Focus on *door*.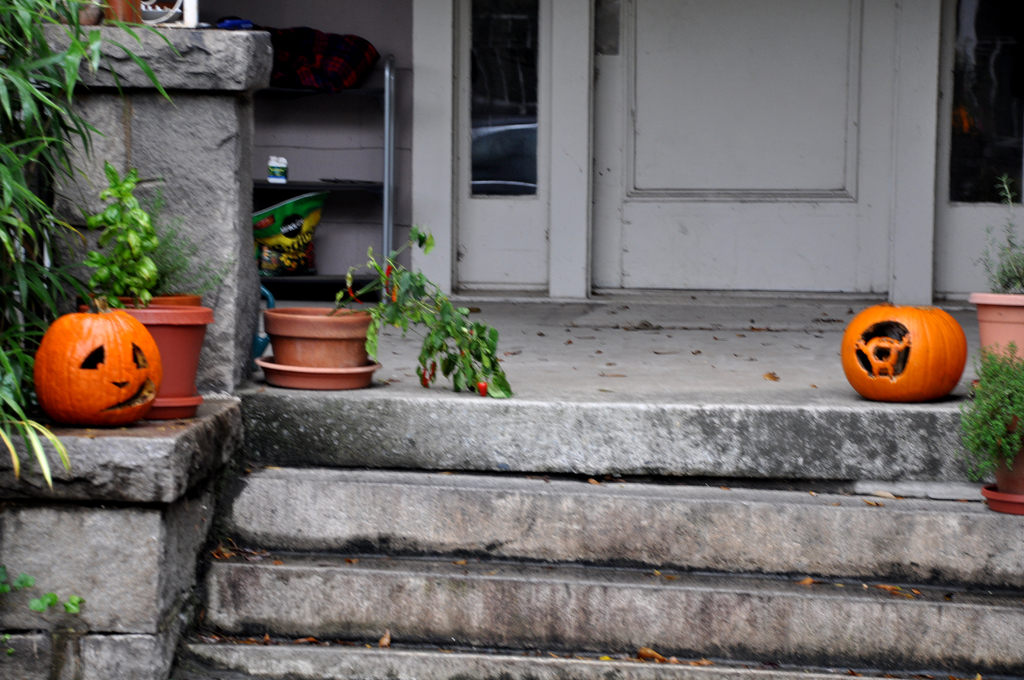
Focused at select_region(592, 0, 895, 292).
